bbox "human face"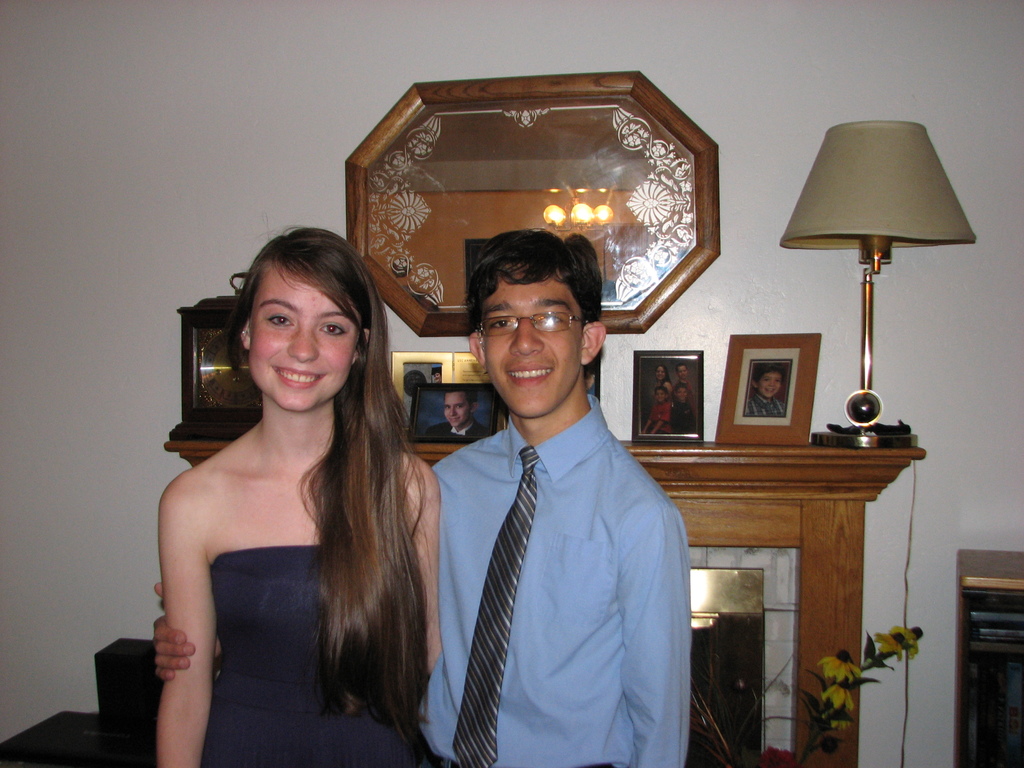
658/390/668/400
